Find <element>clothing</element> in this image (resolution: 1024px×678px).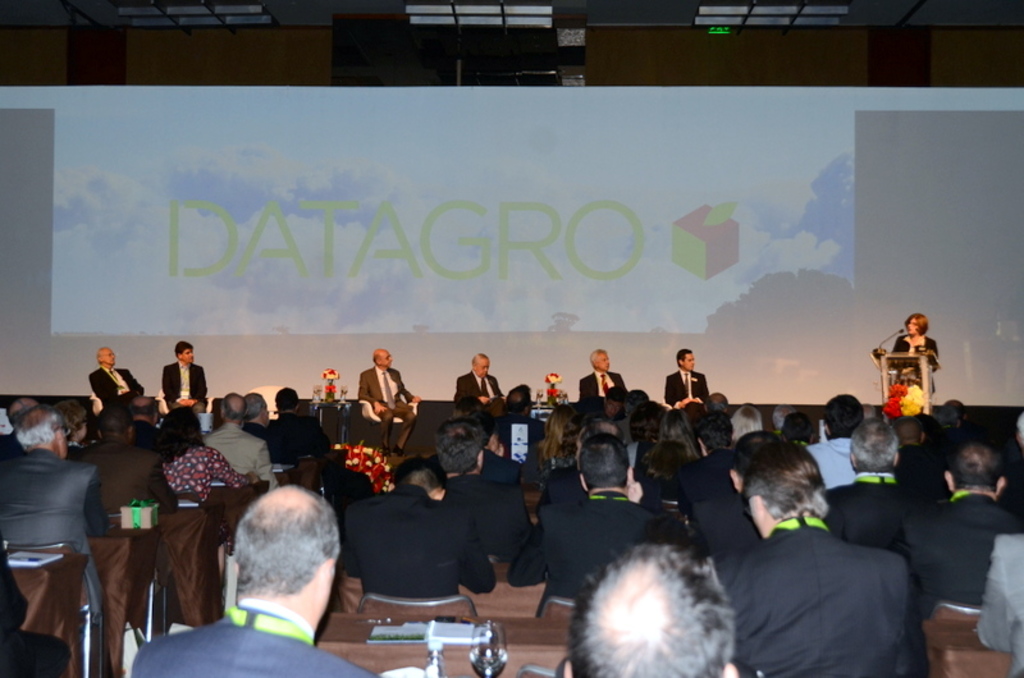
515,445,572,487.
